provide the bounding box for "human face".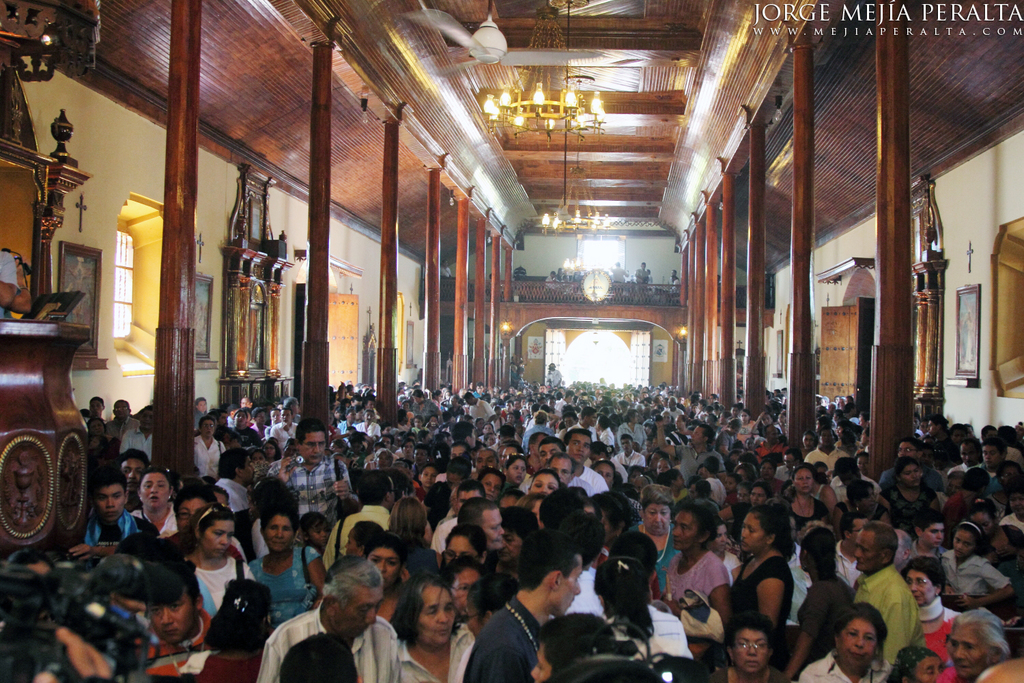
[left=194, top=398, right=205, bottom=411].
